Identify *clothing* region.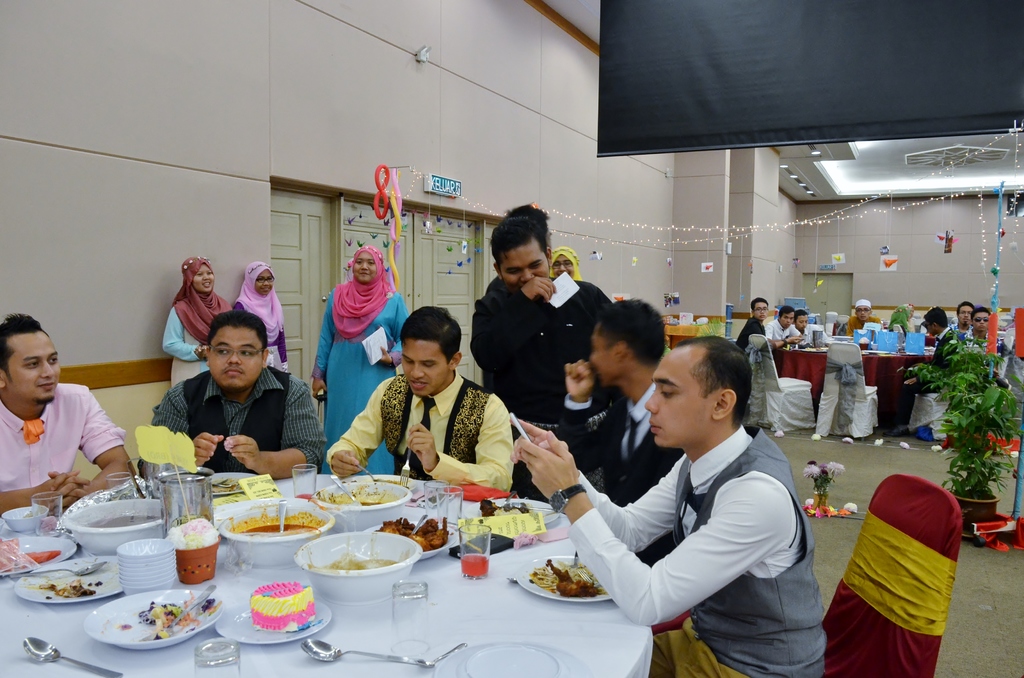
Region: locate(326, 376, 524, 479).
